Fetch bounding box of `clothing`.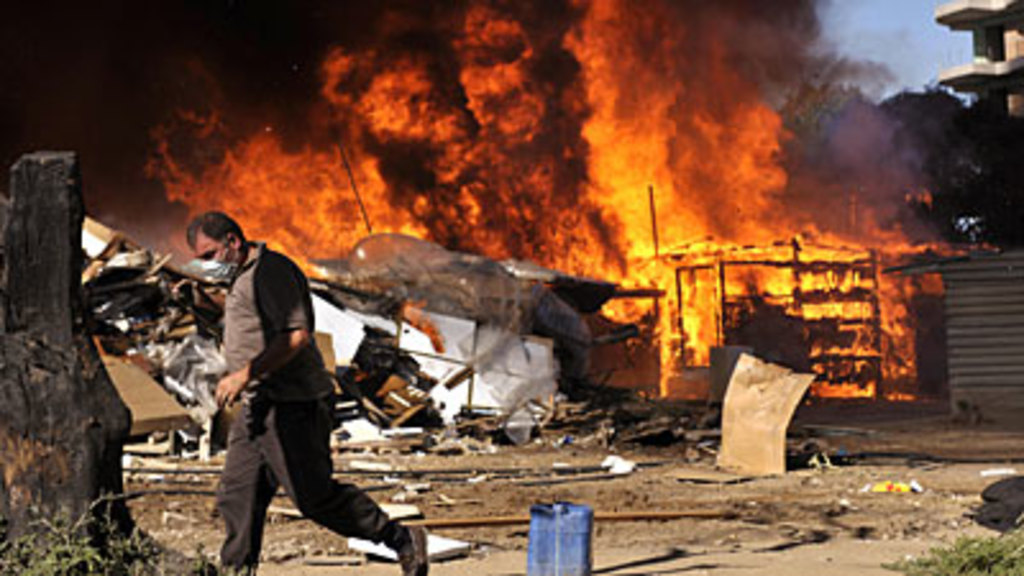
Bbox: <region>187, 225, 394, 558</region>.
